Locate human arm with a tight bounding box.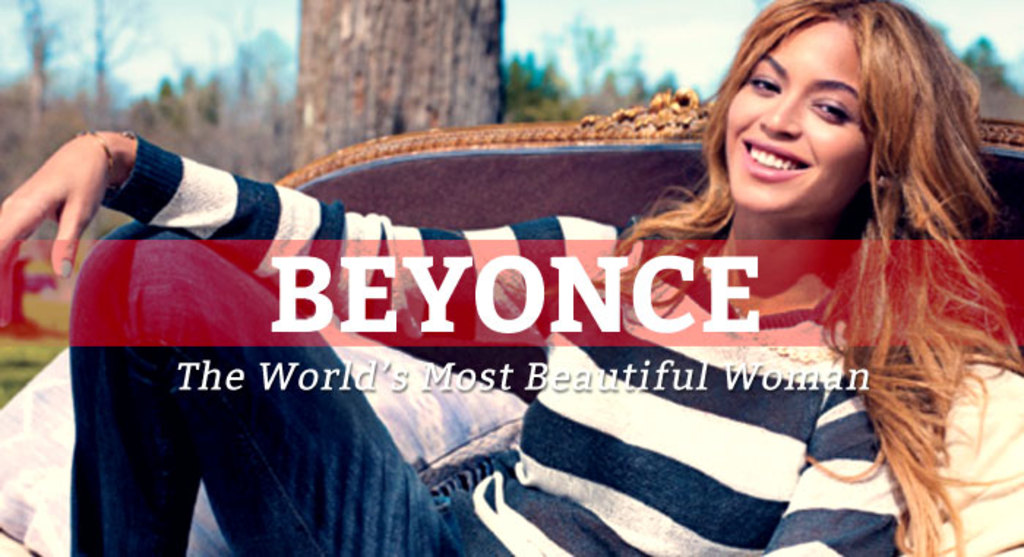
region(740, 351, 942, 556).
